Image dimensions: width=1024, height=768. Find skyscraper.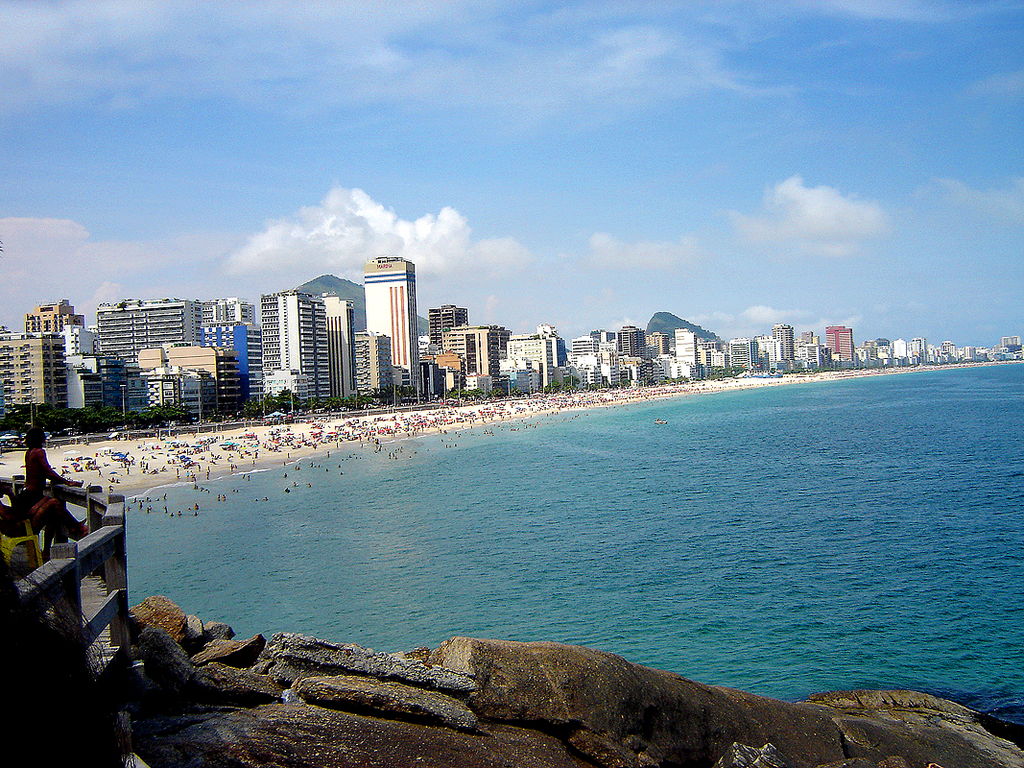
box=[826, 324, 853, 358].
